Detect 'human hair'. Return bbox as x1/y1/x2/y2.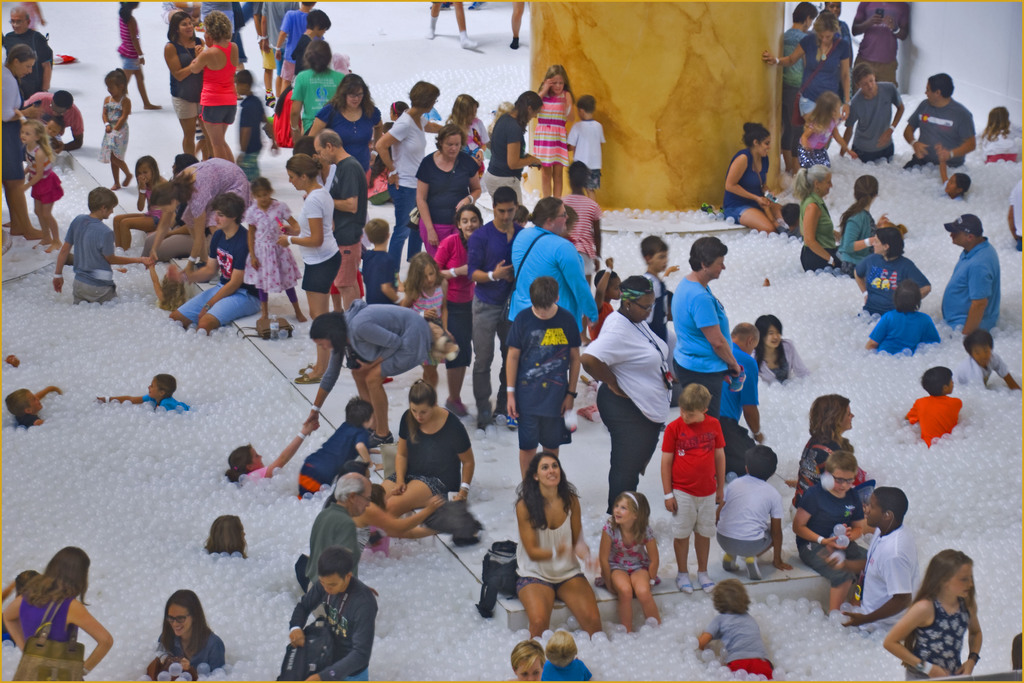
544/630/577/666.
